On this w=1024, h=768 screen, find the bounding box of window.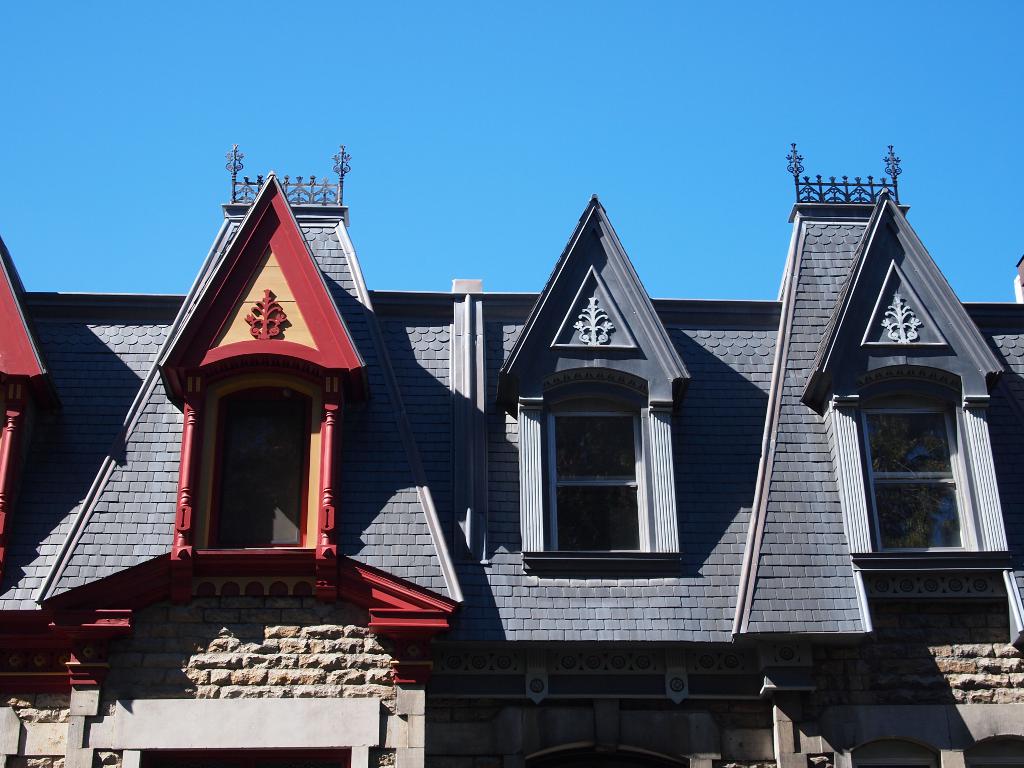
Bounding box: box=[207, 392, 308, 547].
